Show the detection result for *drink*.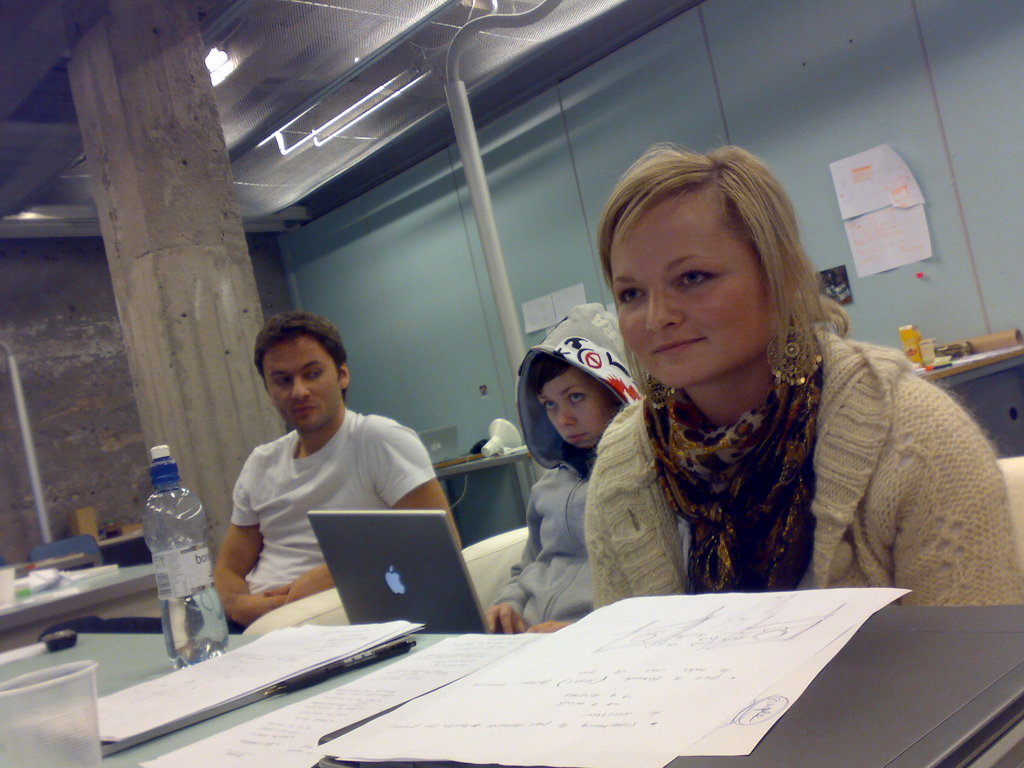
select_region(130, 444, 225, 641).
